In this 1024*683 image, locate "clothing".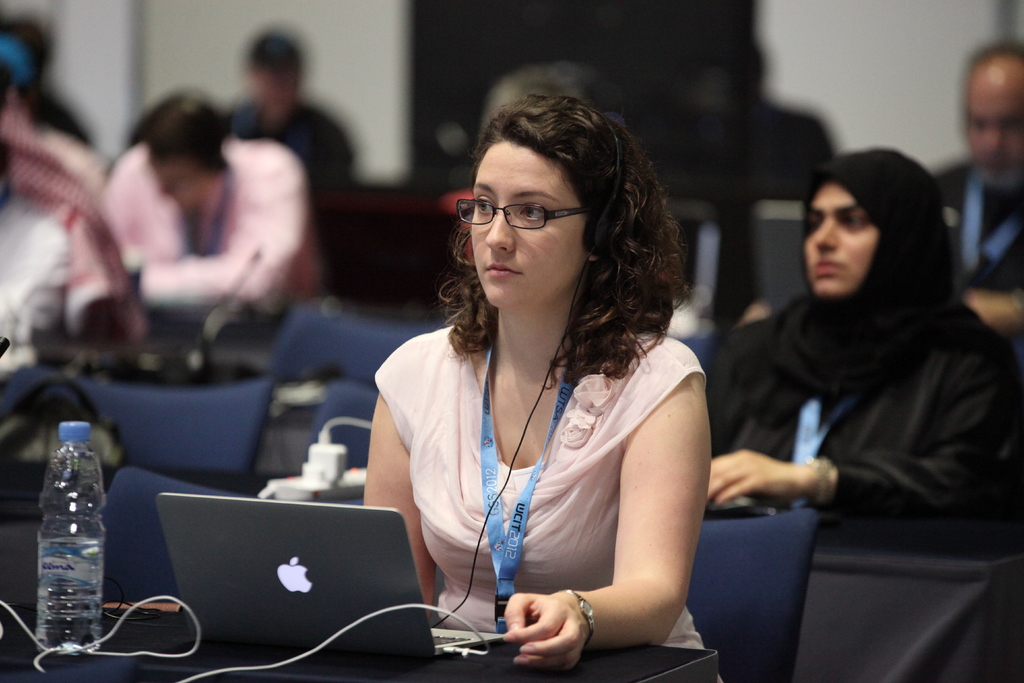
Bounding box: crop(217, 88, 365, 220).
